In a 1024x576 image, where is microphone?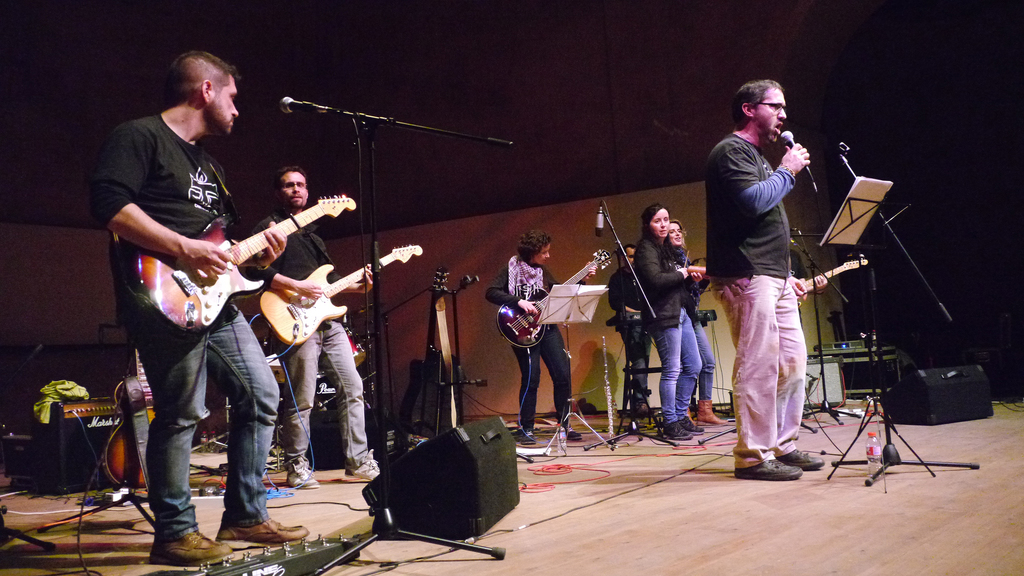
{"left": 773, "top": 123, "right": 828, "bottom": 186}.
